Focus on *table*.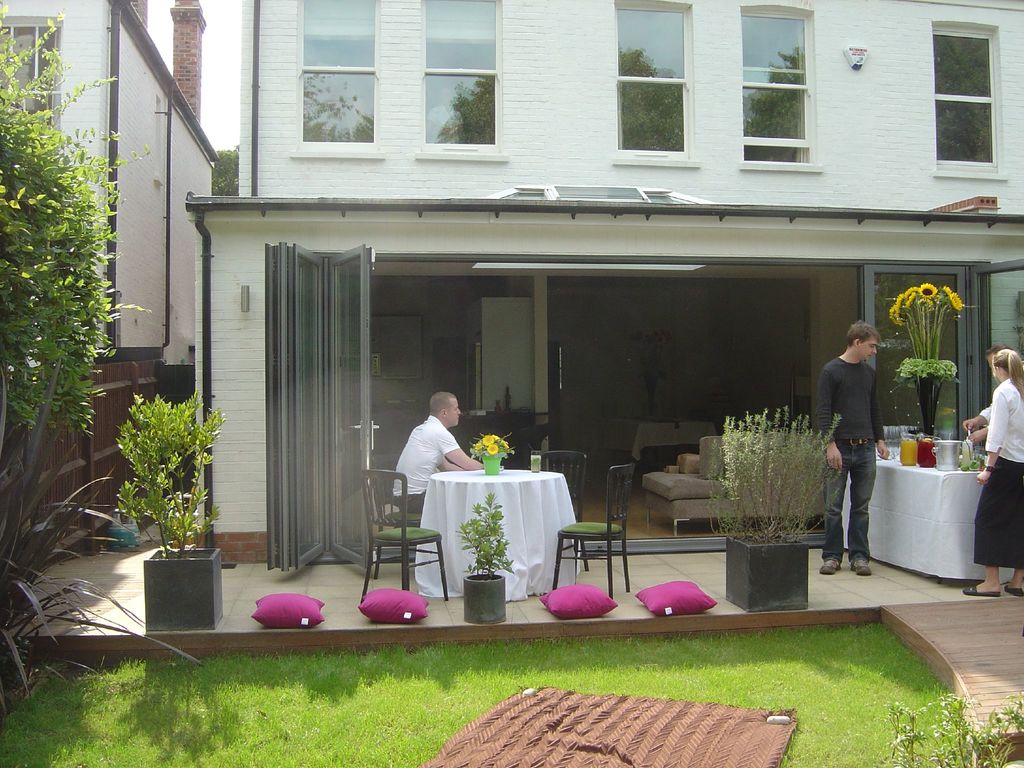
Focused at x1=810, y1=436, x2=1023, y2=591.
